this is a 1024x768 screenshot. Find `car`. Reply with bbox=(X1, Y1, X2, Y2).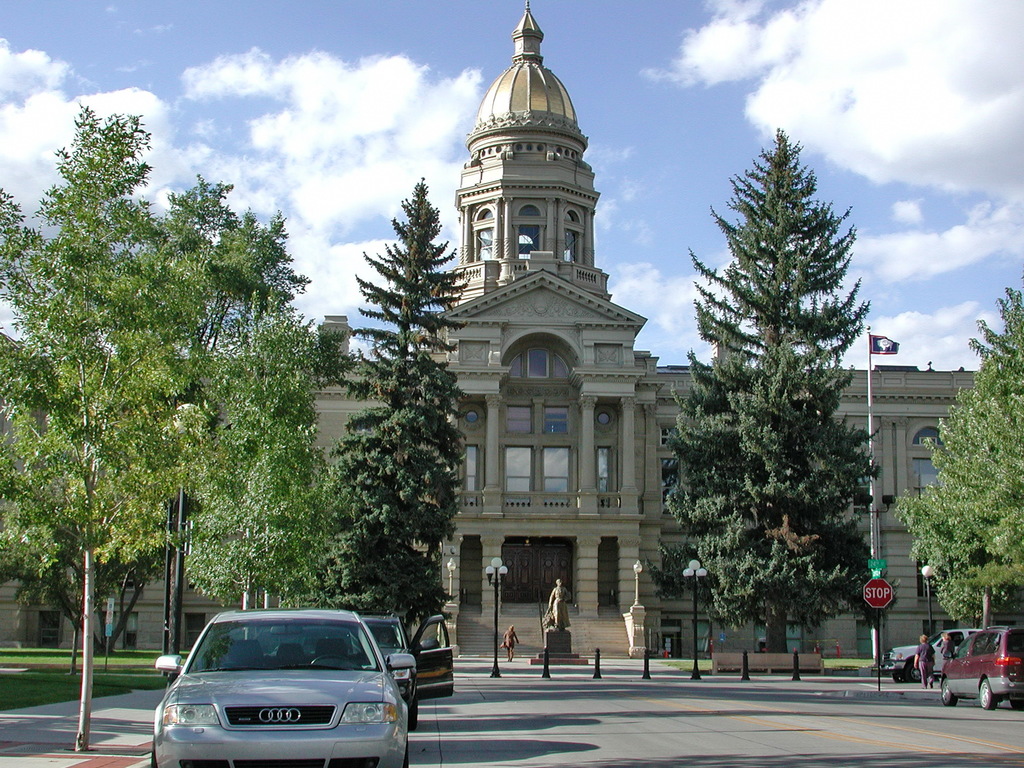
bbox=(879, 627, 982, 684).
